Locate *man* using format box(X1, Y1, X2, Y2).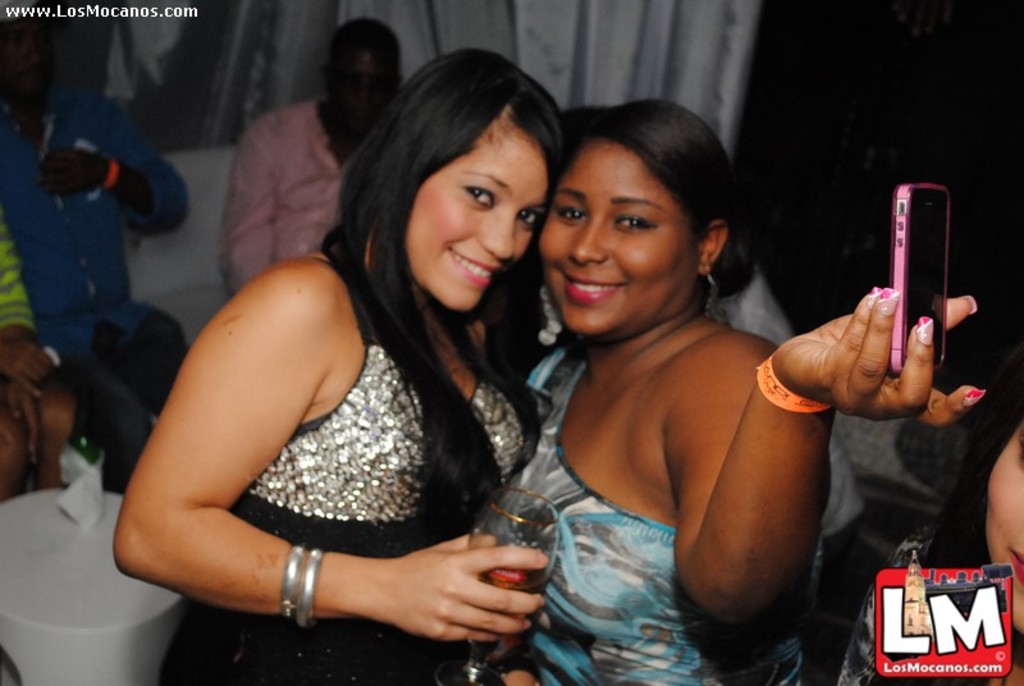
box(0, 207, 55, 504).
